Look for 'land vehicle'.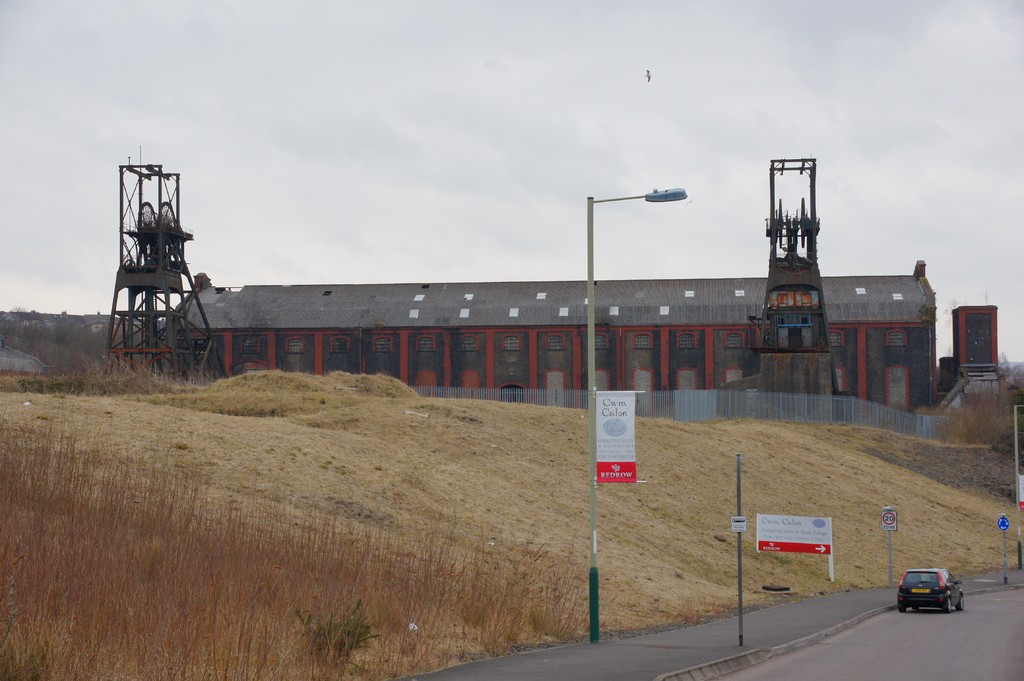
Found: detection(898, 570, 980, 626).
